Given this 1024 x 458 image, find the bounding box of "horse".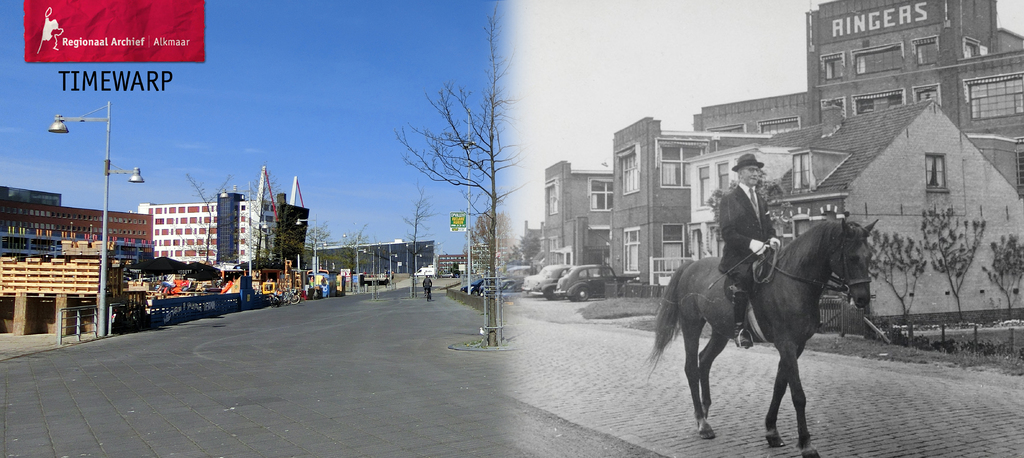
rect(646, 218, 877, 457).
